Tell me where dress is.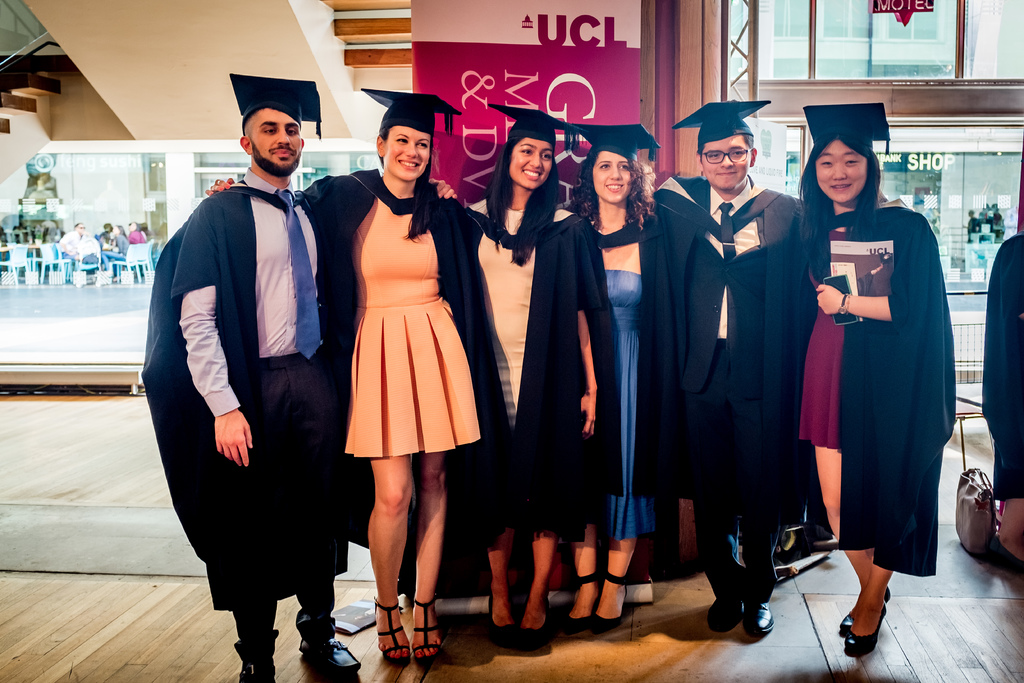
dress is at bbox=[470, 201, 570, 427].
